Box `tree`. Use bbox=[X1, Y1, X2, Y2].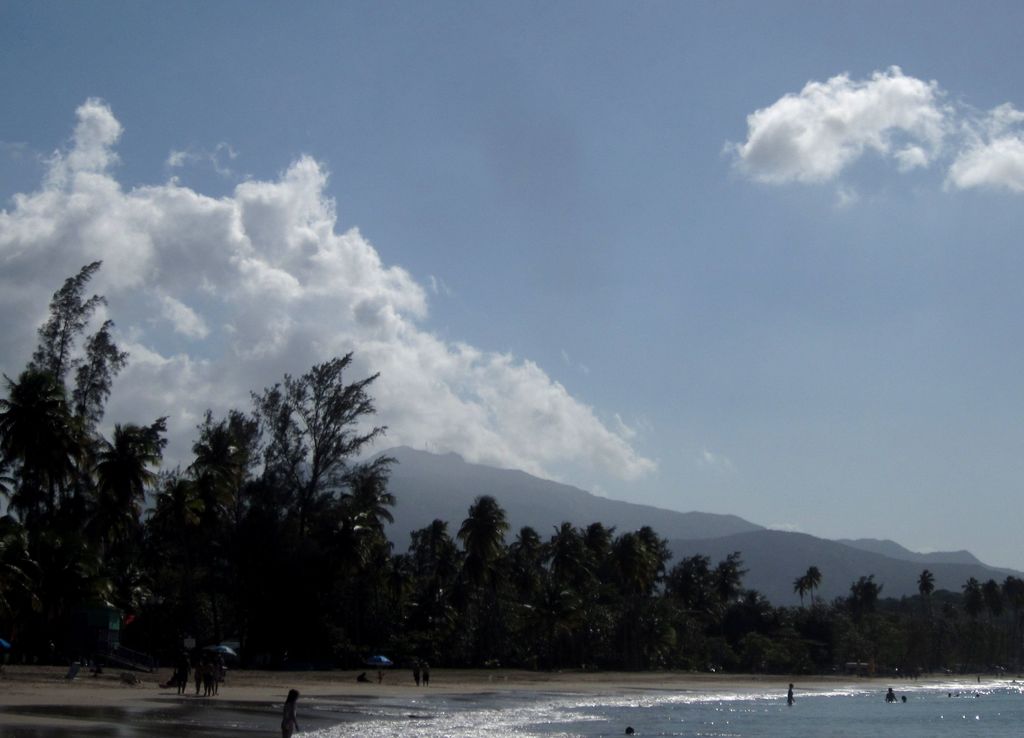
bbox=[400, 485, 1023, 680].
